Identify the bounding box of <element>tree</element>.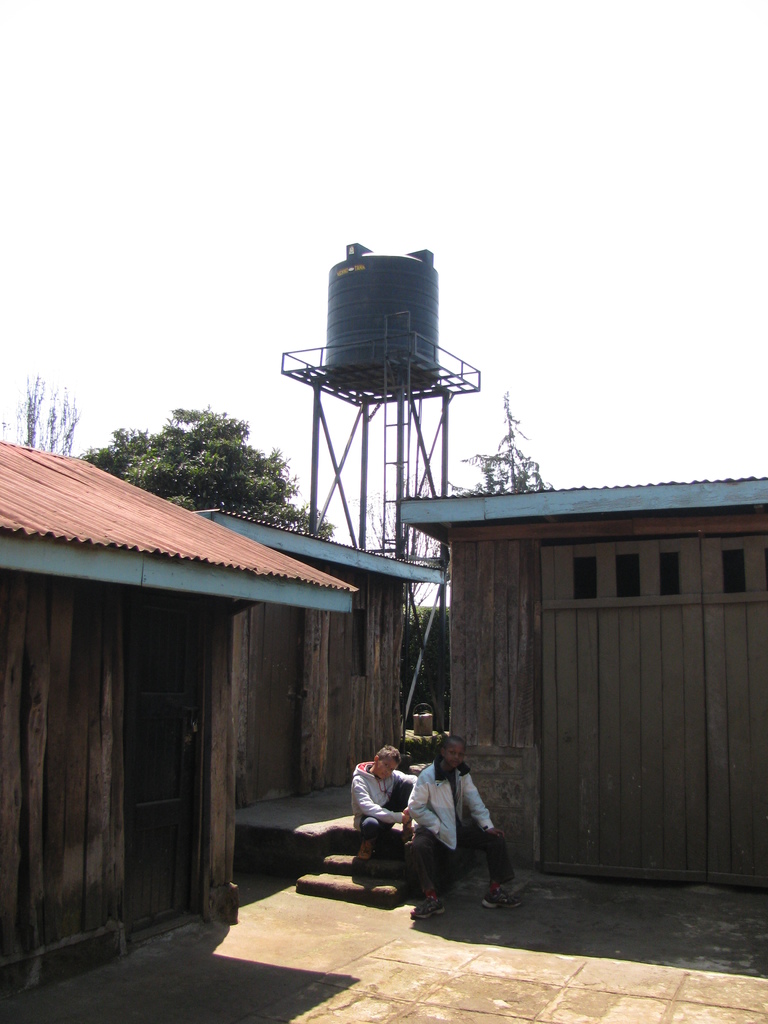
x1=403 y1=602 x2=455 y2=728.
